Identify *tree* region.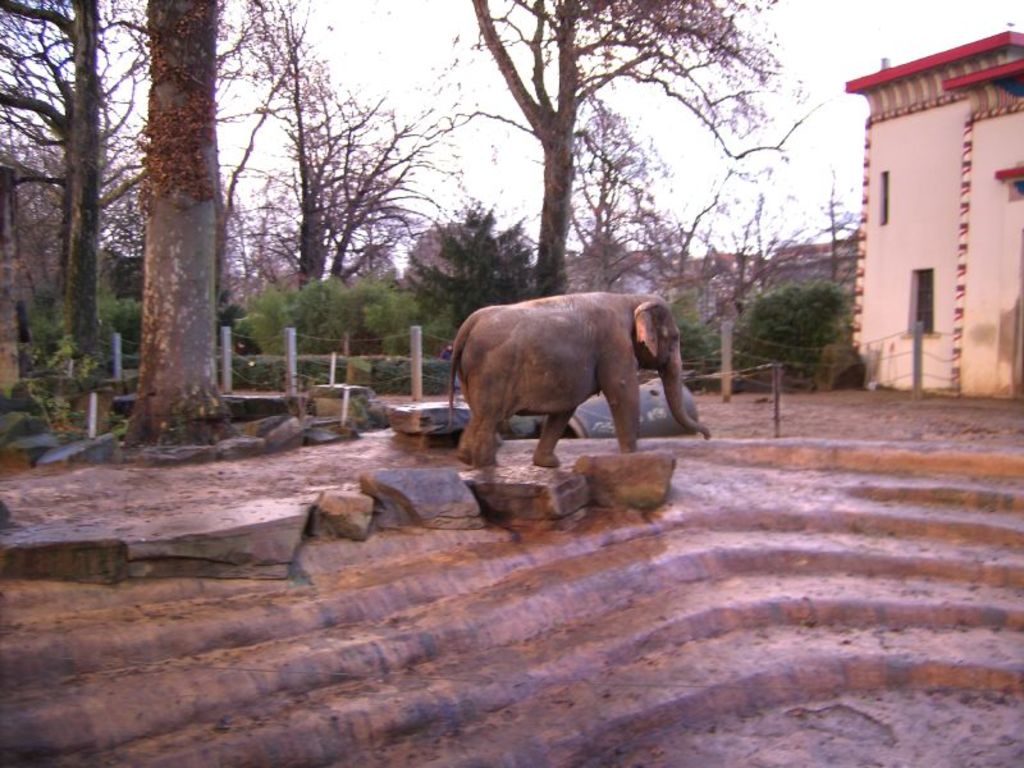
Region: bbox=(0, 0, 113, 362).
